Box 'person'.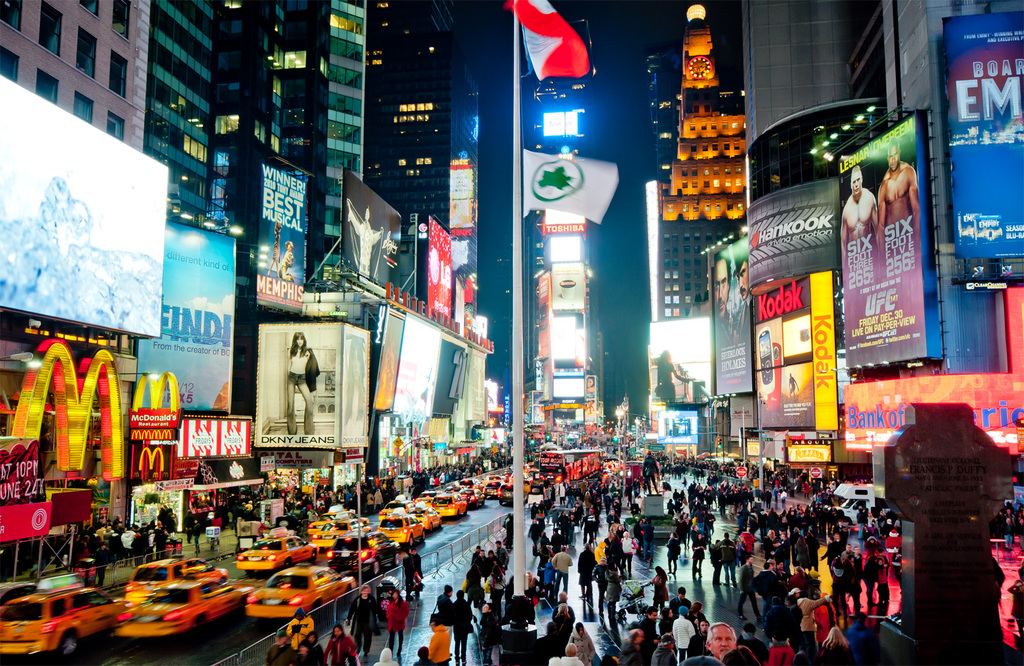
[x1=280, y1=332, x2=326, y2=434].
